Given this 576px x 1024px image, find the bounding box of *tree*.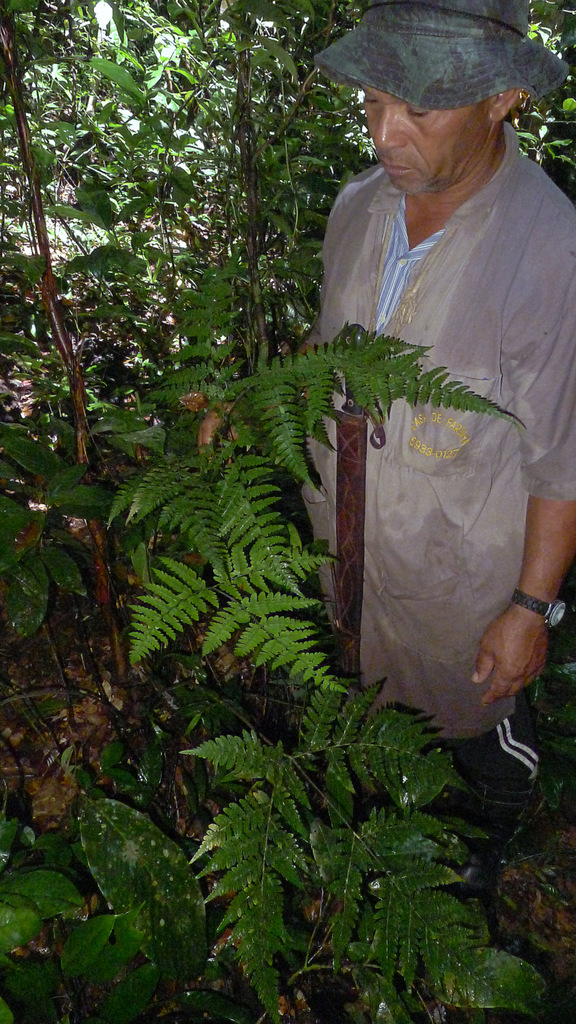
box(0, 0, 575, 1023).
